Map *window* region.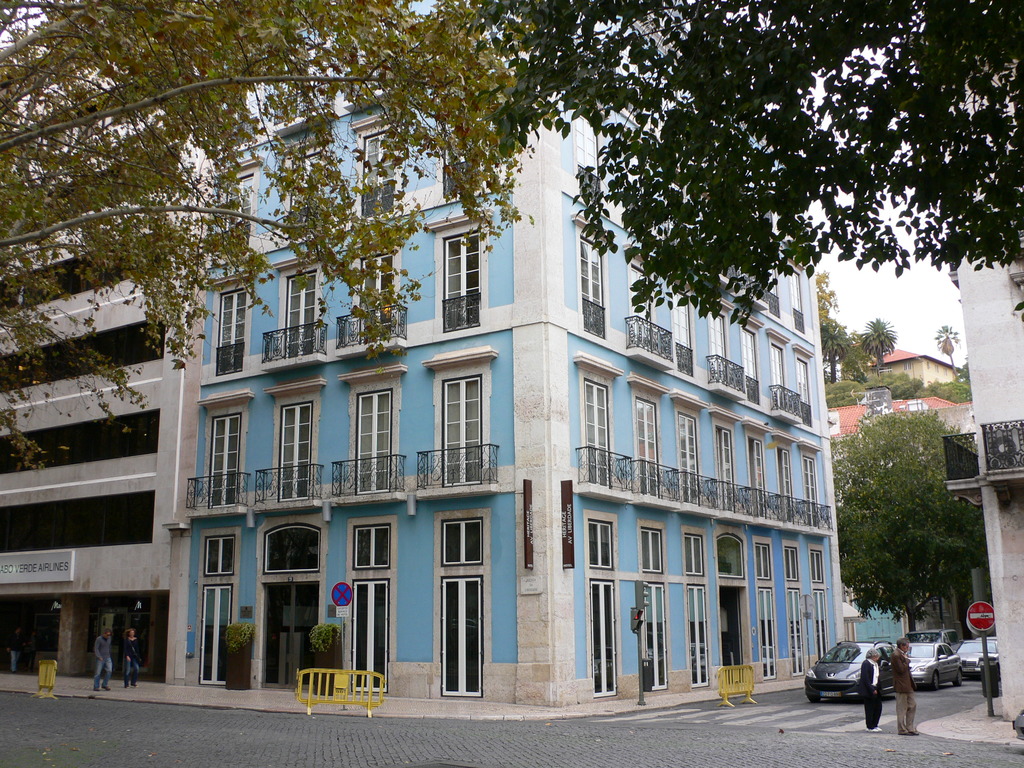
Mapped to (x1=634, y1=401, x2=657, y2=490).
